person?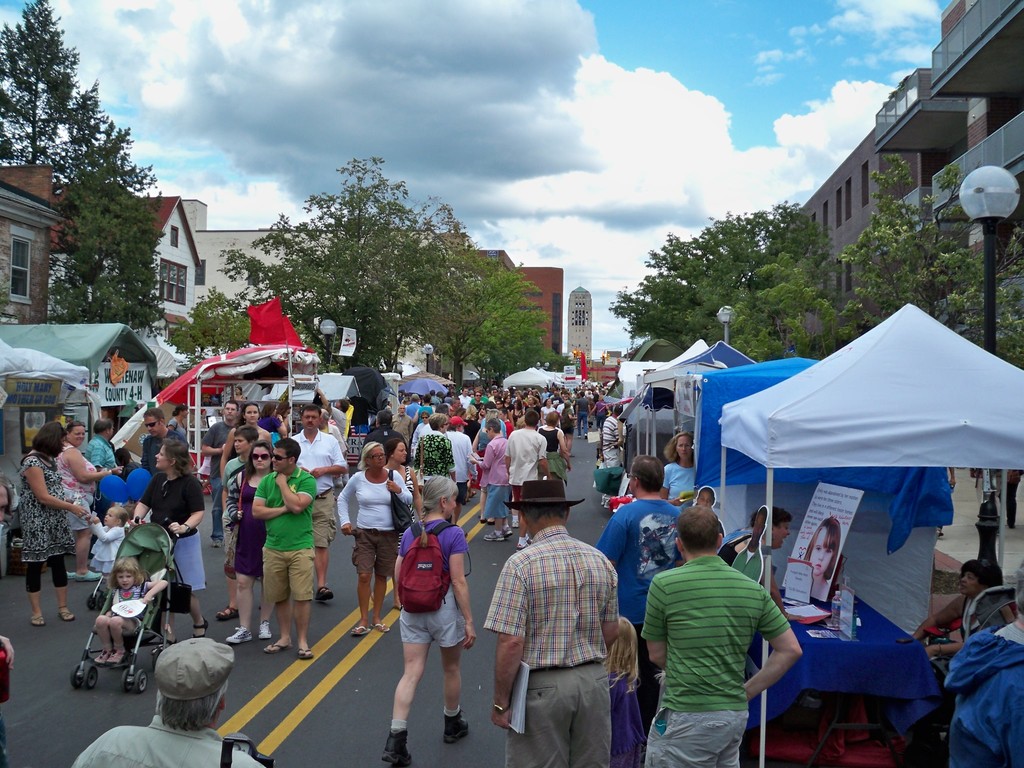
x1=590 y1=454 x2=685 y2=767
